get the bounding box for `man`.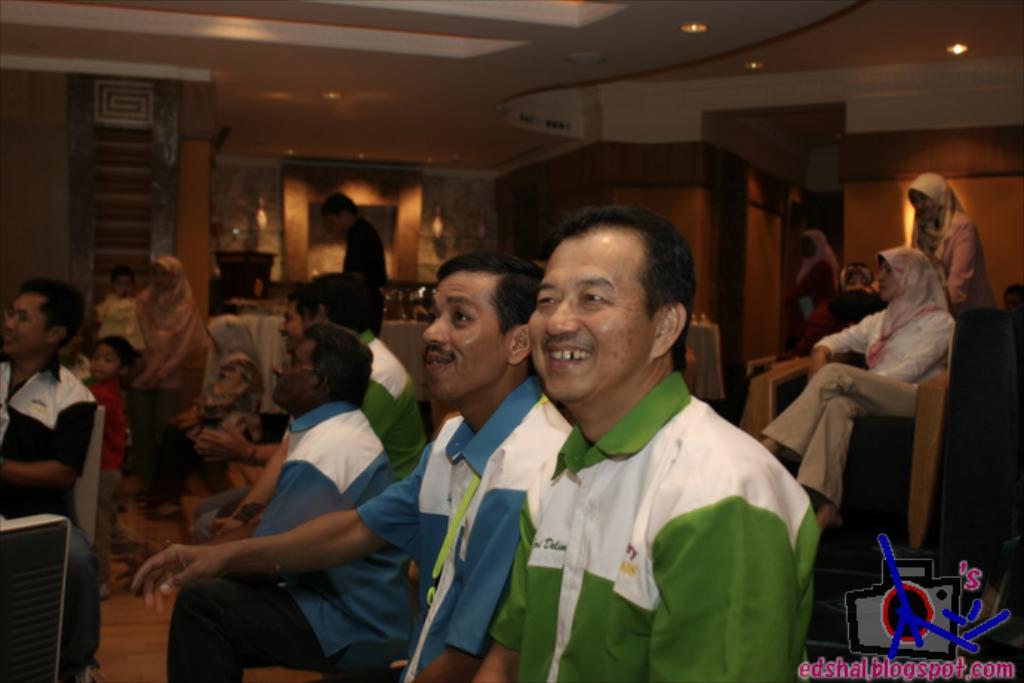
box=[196, 287, 323, 519].
